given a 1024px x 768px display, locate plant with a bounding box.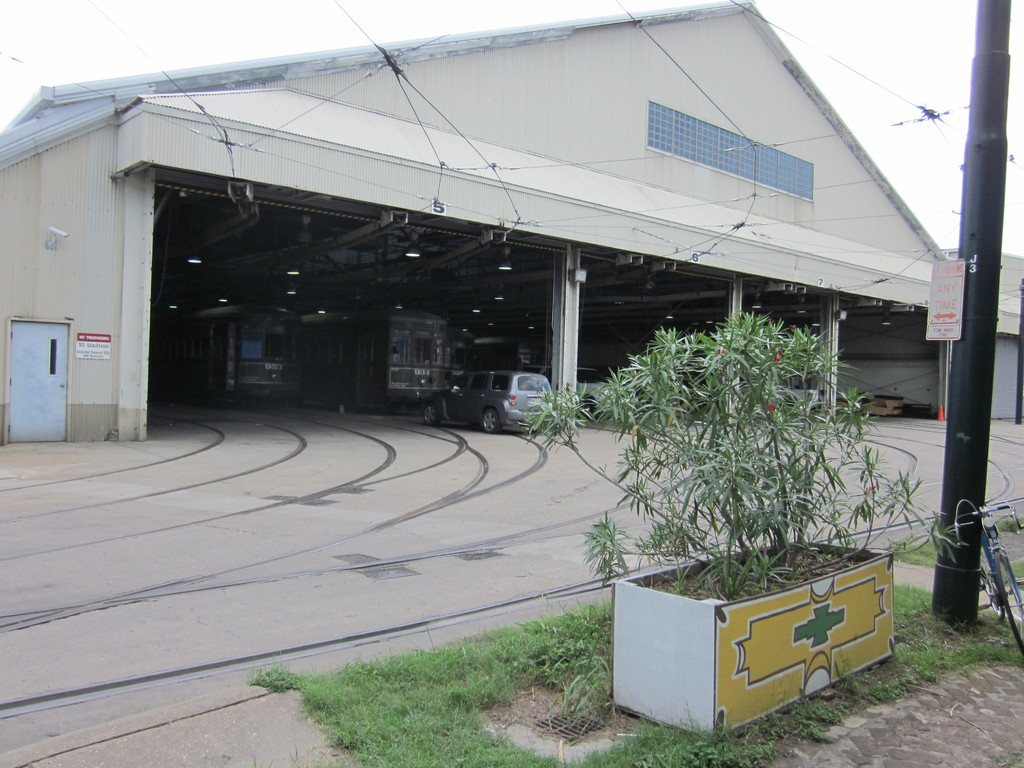
Located: (left=995, top=494, right=1023, bottom=536).
